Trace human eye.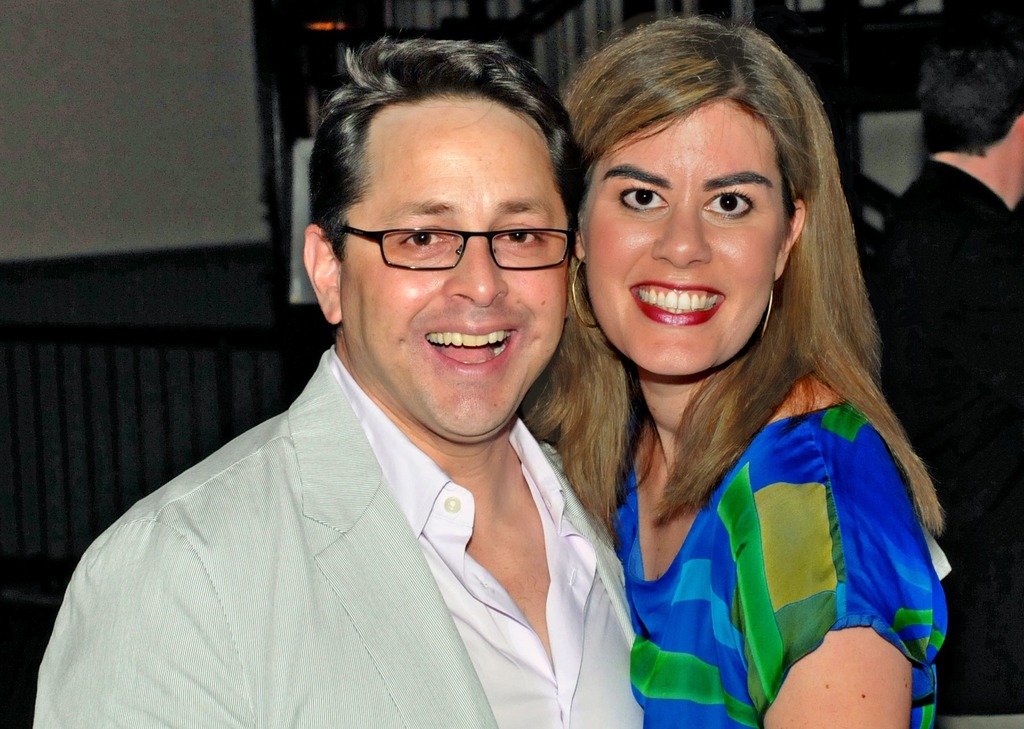
Traced to select_region(399, 222, 446, 250).
